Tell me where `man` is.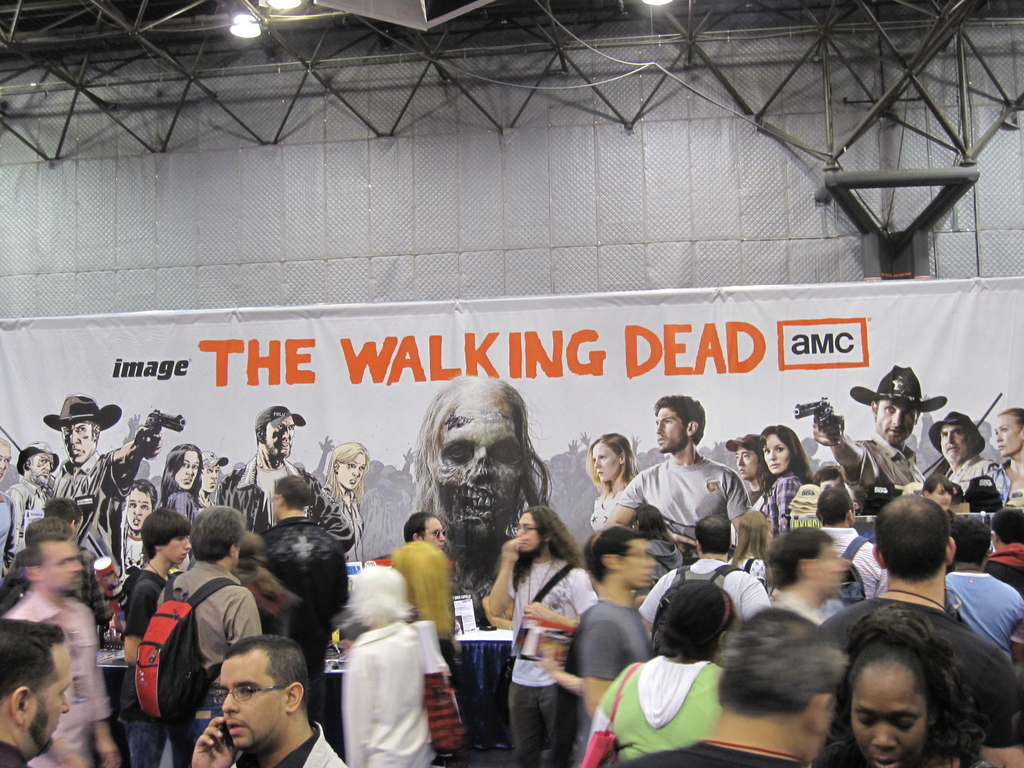
`man` is at (left=157, top=506, right=257, bottom=767).
